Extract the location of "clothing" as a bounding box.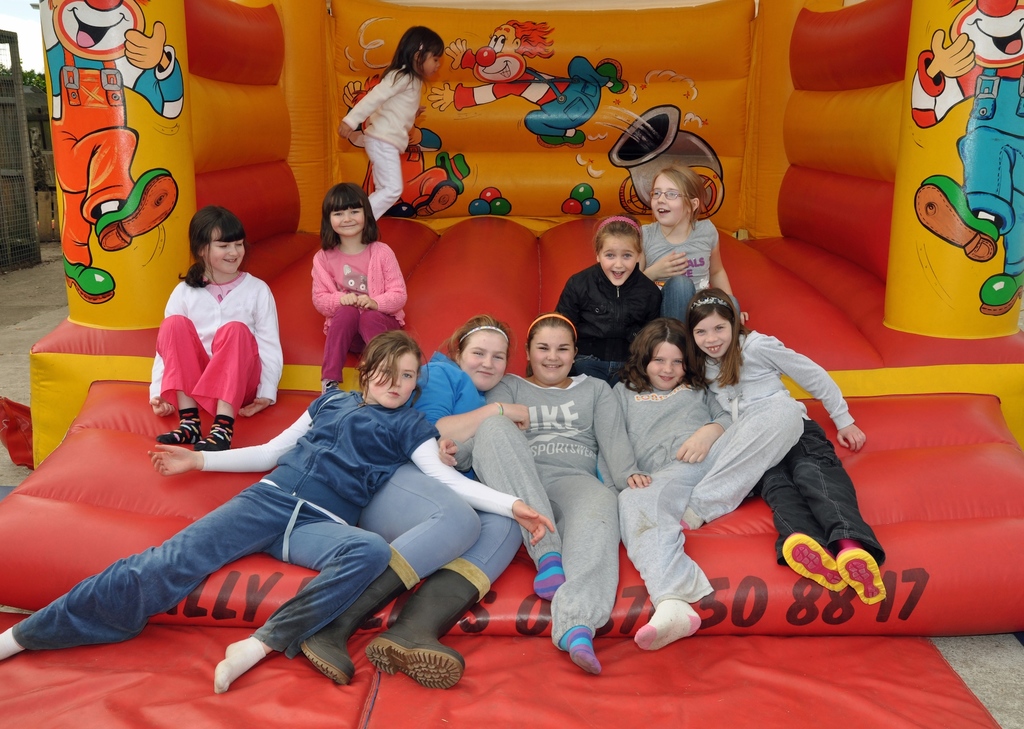
597, 376, 801, 607.
